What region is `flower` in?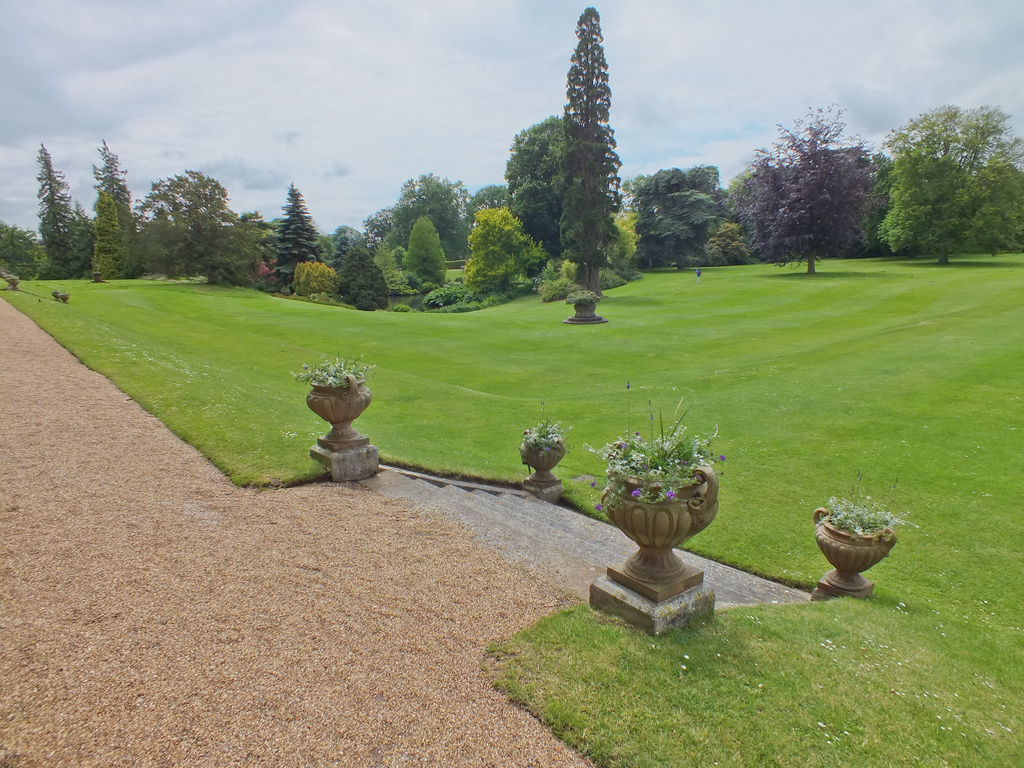
locate(595, 502, 612, 516).
